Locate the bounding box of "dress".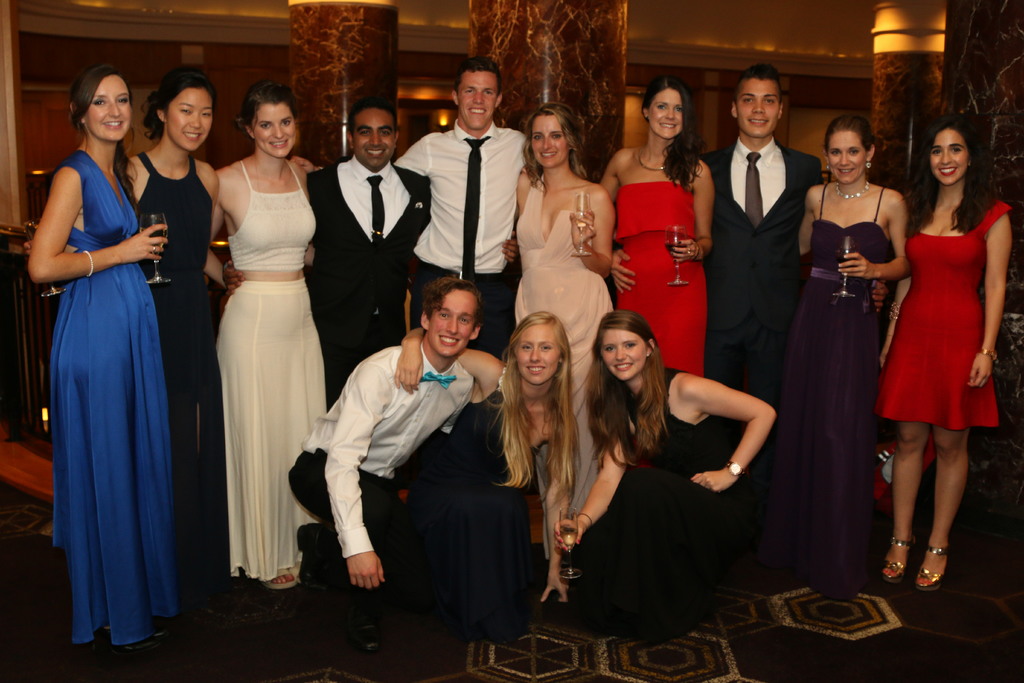
Bounding box: Rect(876, 199, 1012, 431).
